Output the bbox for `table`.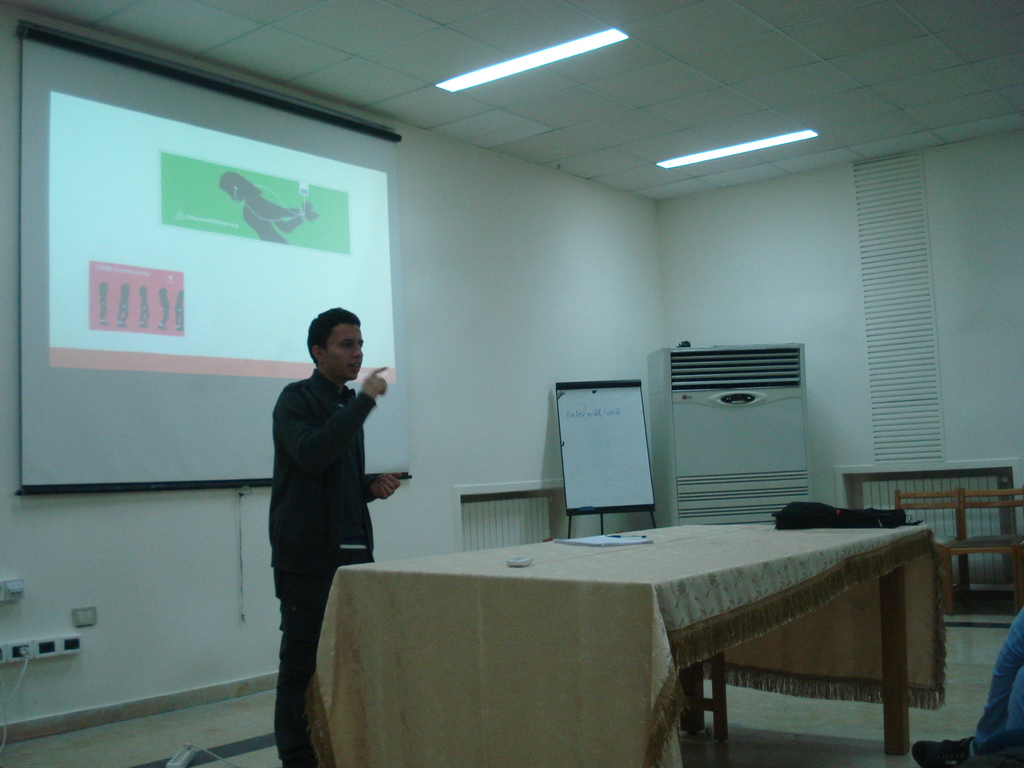
locate(285, 522, 934, 758).
